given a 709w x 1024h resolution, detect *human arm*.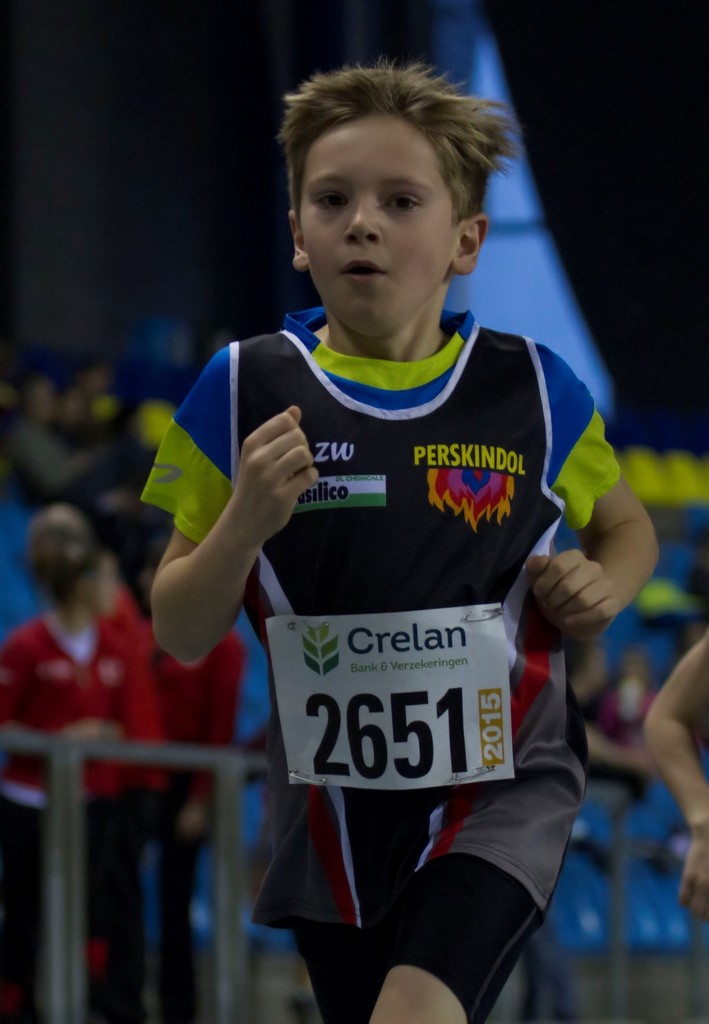
[x1=0, y1=632, x2=124, y2=757].
